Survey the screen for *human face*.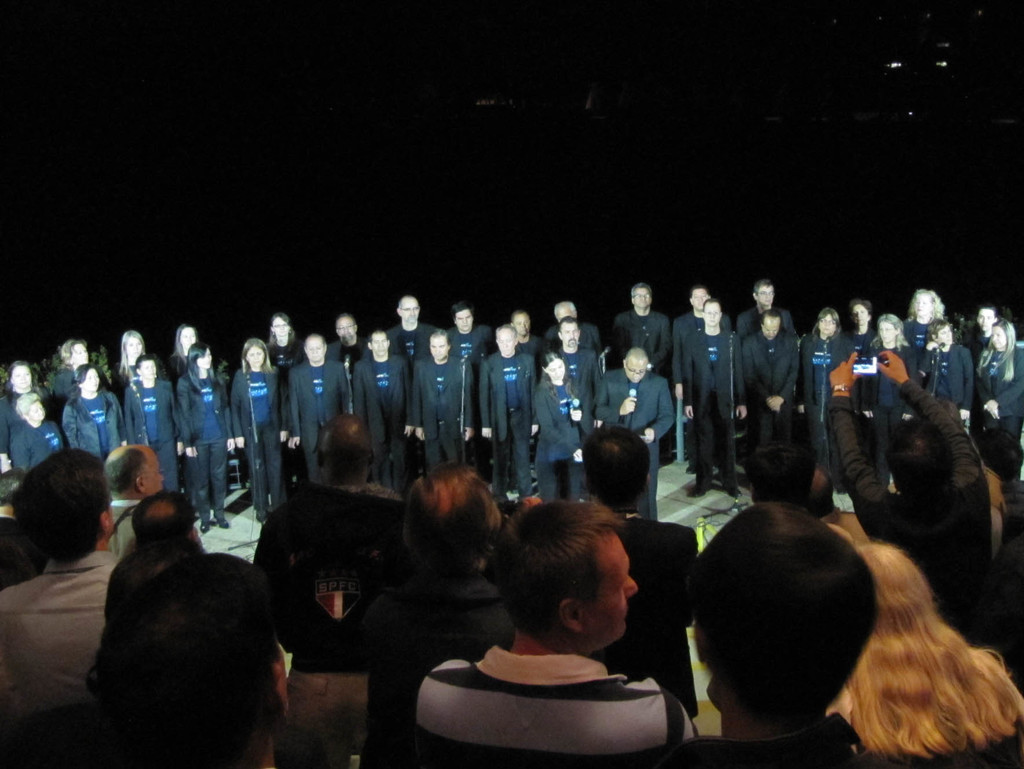
Survey found: detection(560, 324, 580, 347).
